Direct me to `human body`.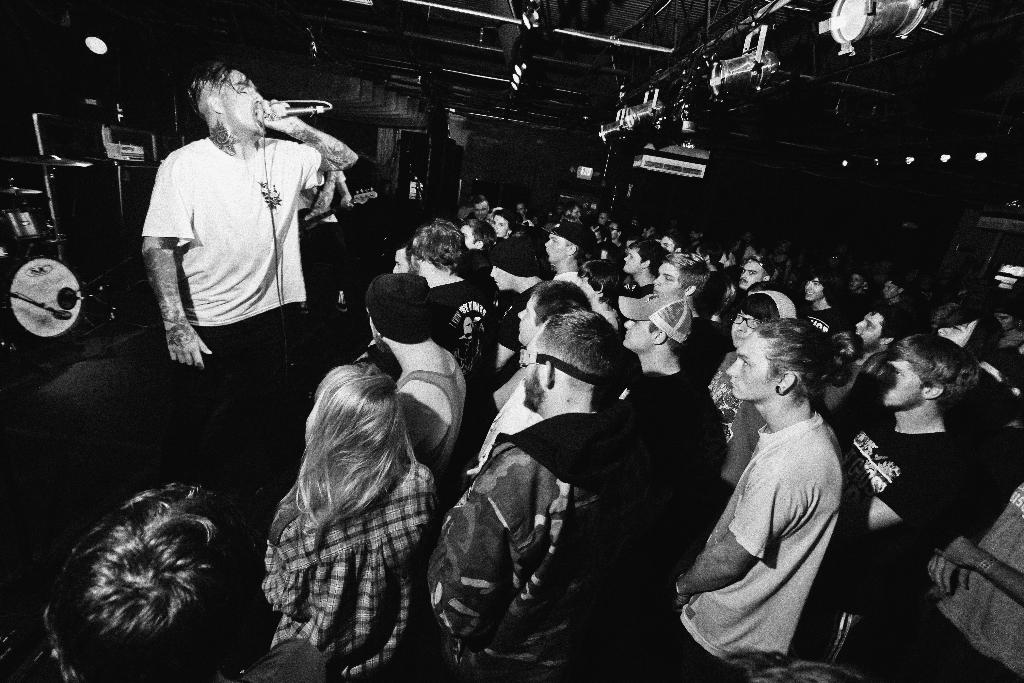
Direction: [left=136, top=60, right=369, bottom=543].
